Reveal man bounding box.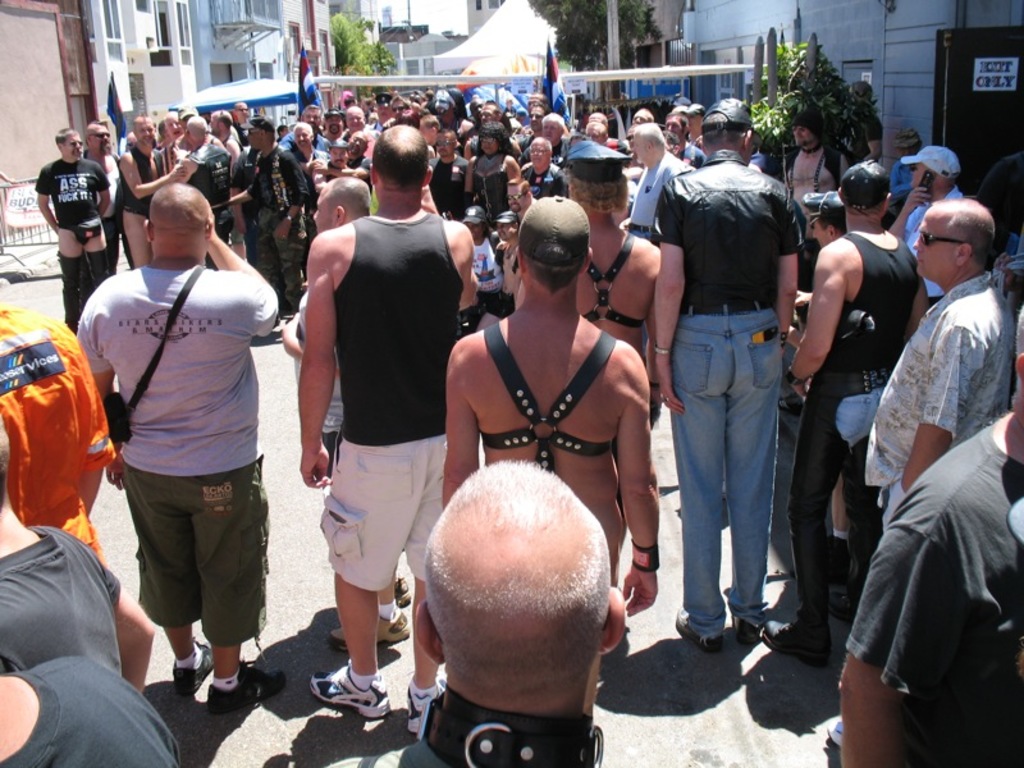
Revealed: x1=835, y1=298, x2=1023, y2=767.
